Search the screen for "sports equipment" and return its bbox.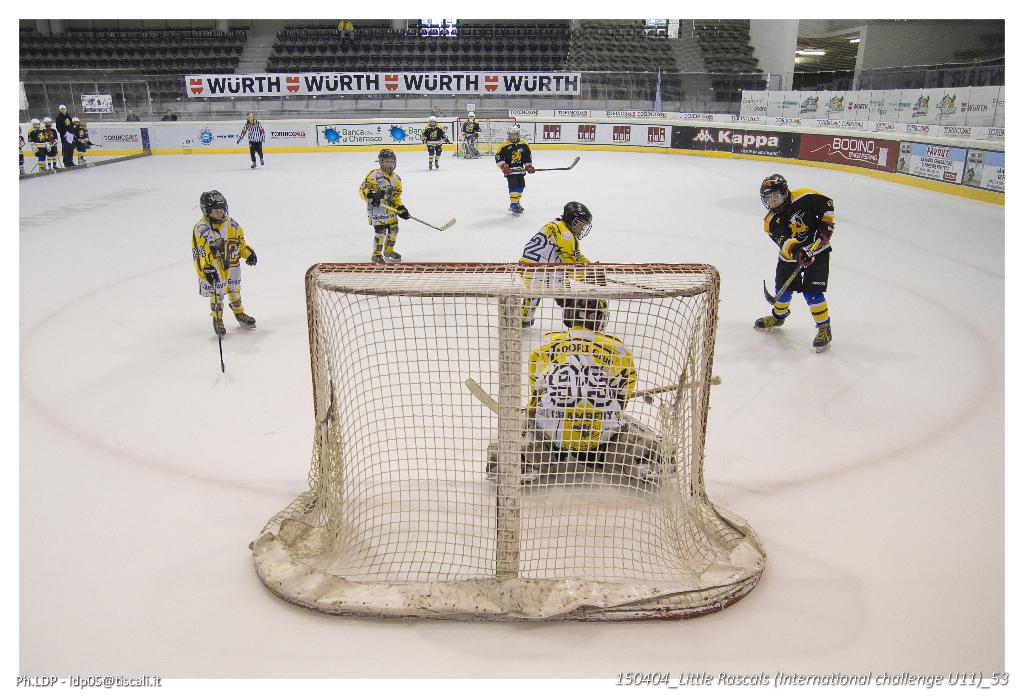
Found: region(248, 264, 768, 628).
